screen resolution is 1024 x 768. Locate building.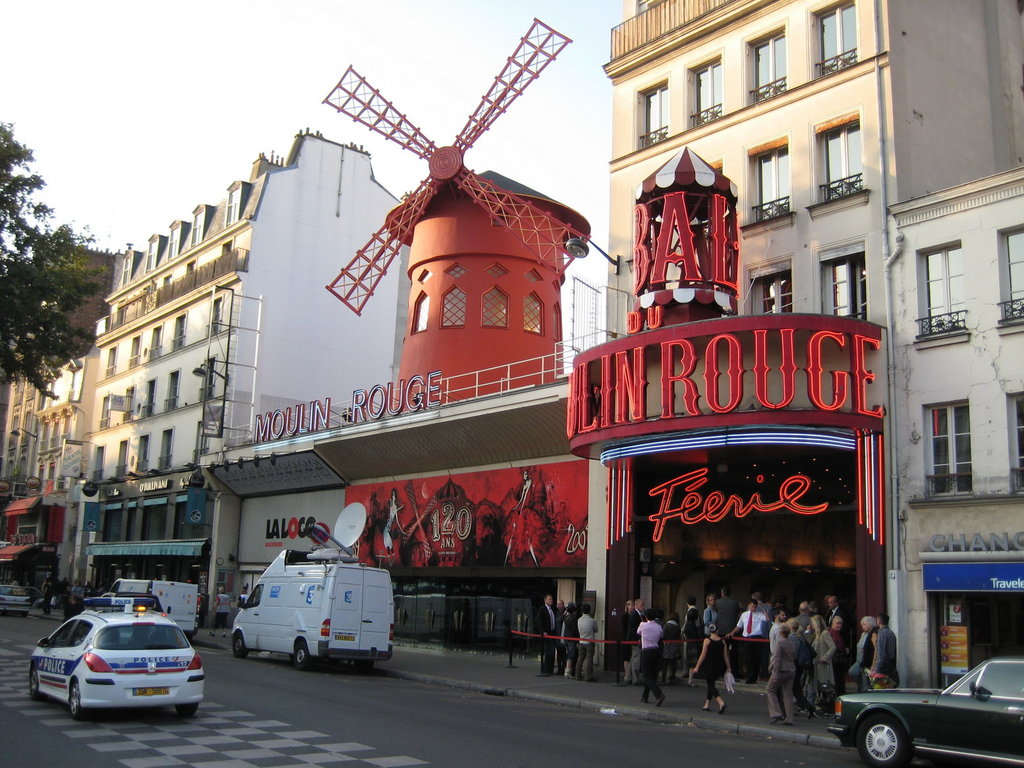
600 1 1023 723.
